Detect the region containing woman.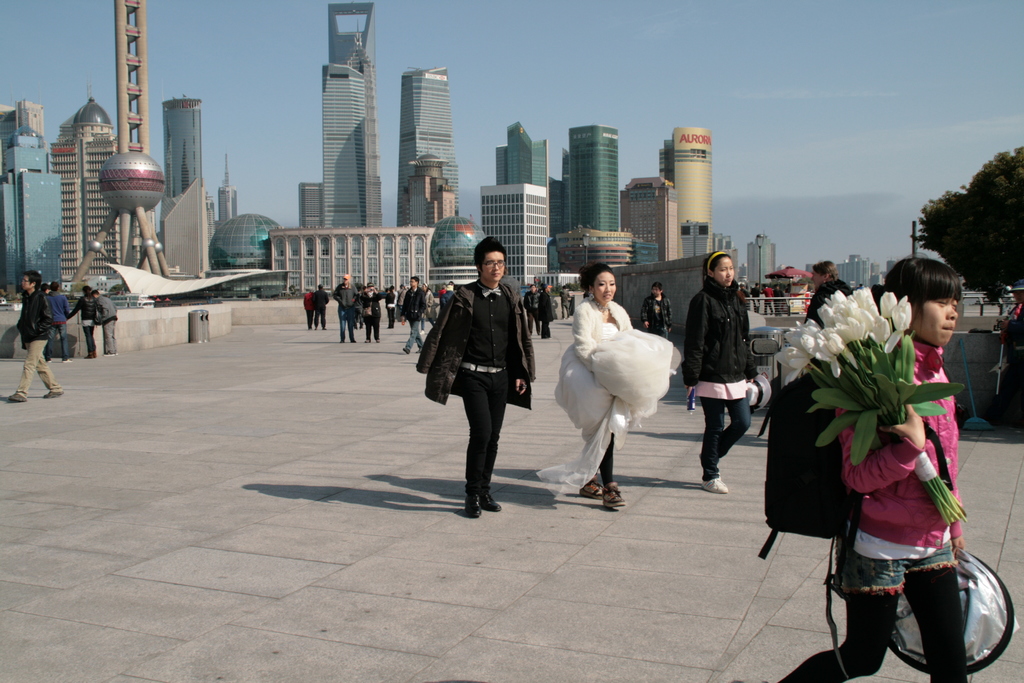
[x1=682, y1=252, x2=764, y2=492].
